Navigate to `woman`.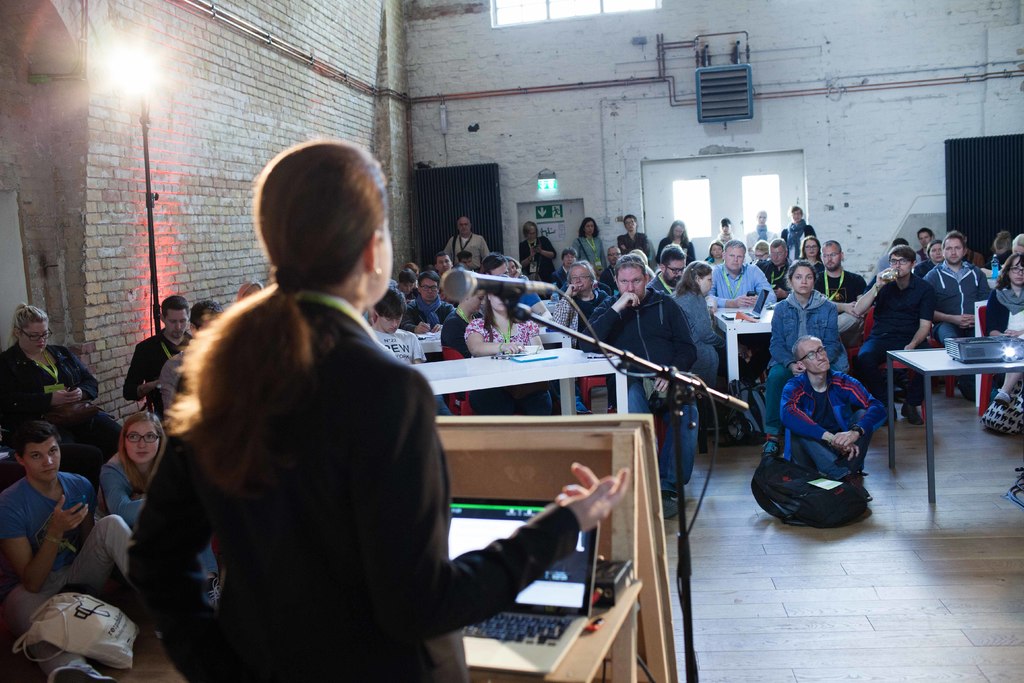
Navigation target: box(656, 221, 694, 262).
